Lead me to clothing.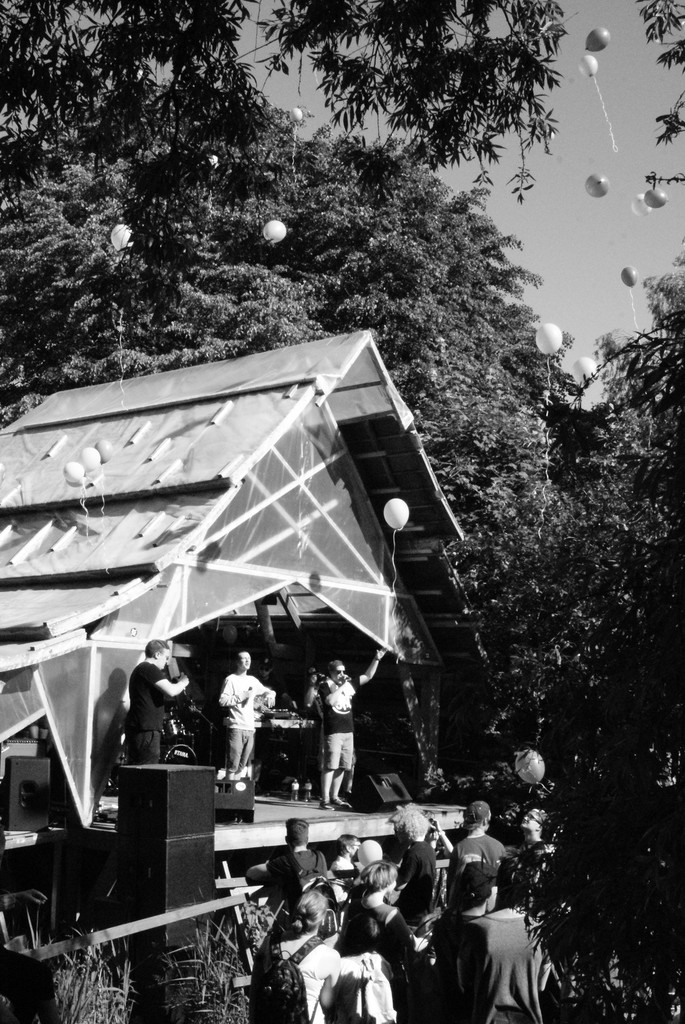
Lead to region(310, 668, 363, 766).
